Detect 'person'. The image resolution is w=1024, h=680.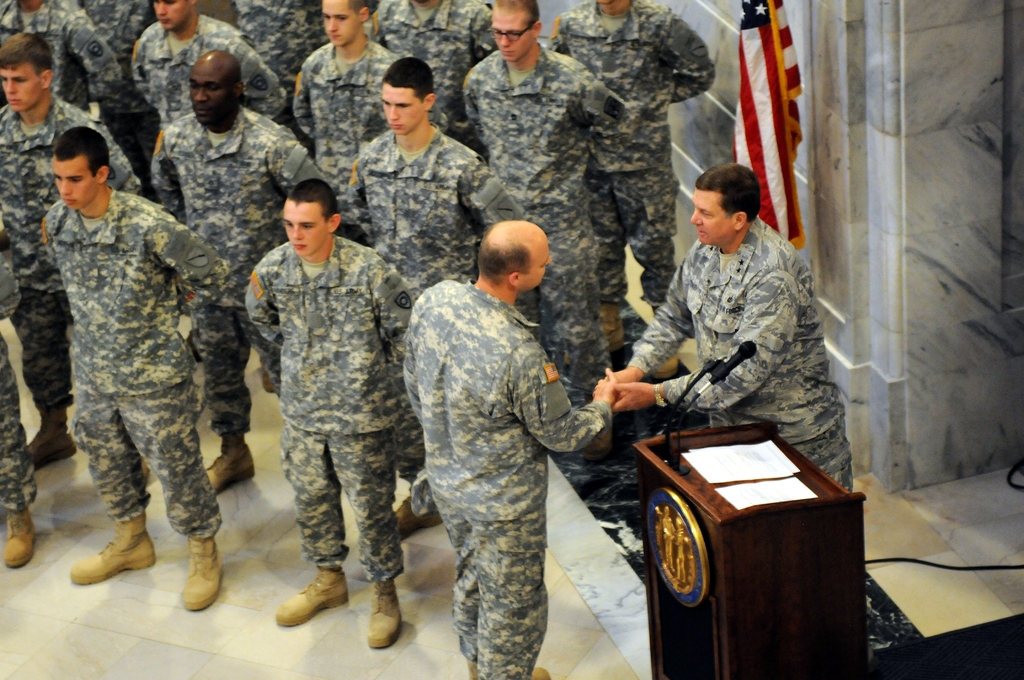
241,175,412,649.
